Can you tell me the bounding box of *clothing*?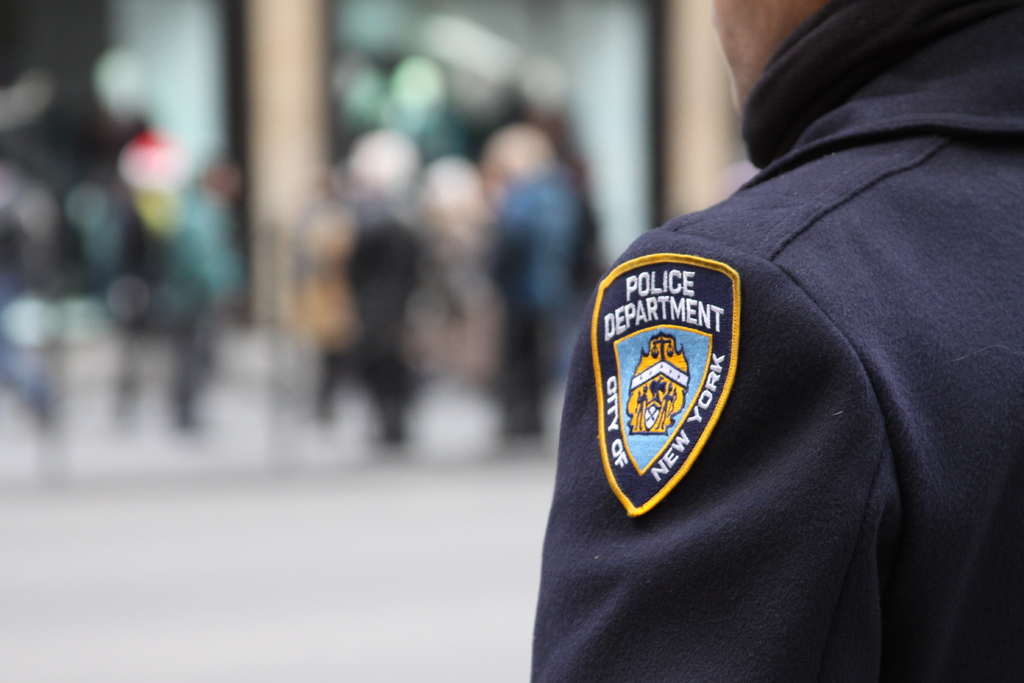
box(343, 213, 429, 428).
